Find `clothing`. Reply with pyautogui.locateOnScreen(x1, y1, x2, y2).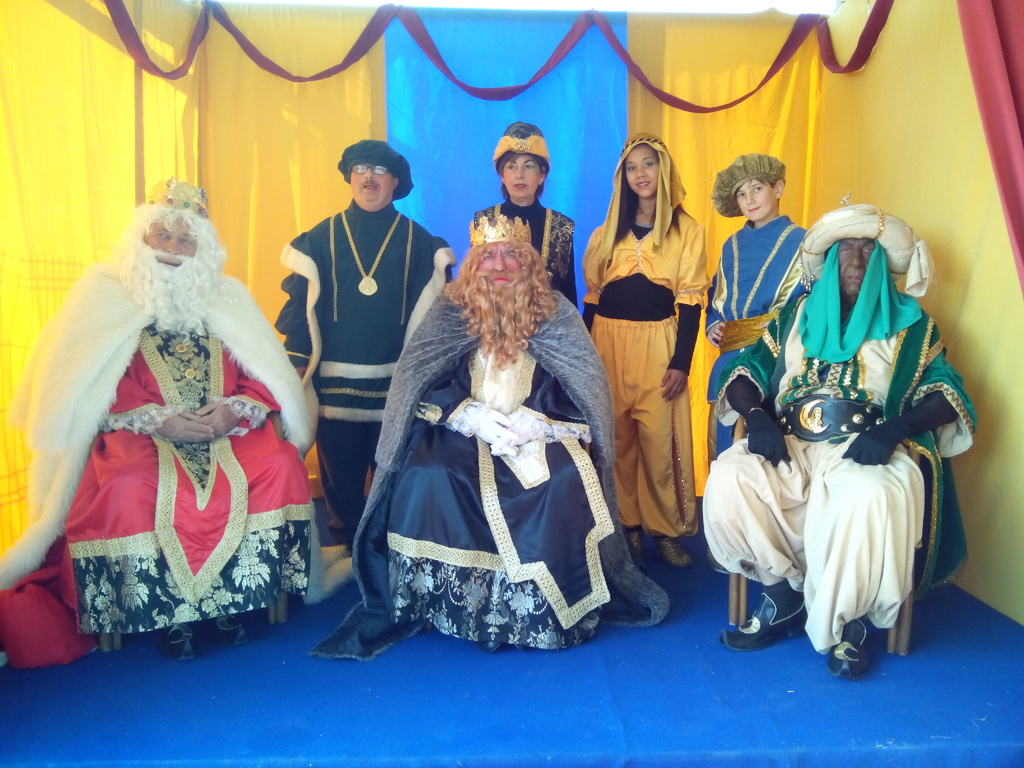
pyautogui.locateOnScreen(688, 193, 992, 661).
